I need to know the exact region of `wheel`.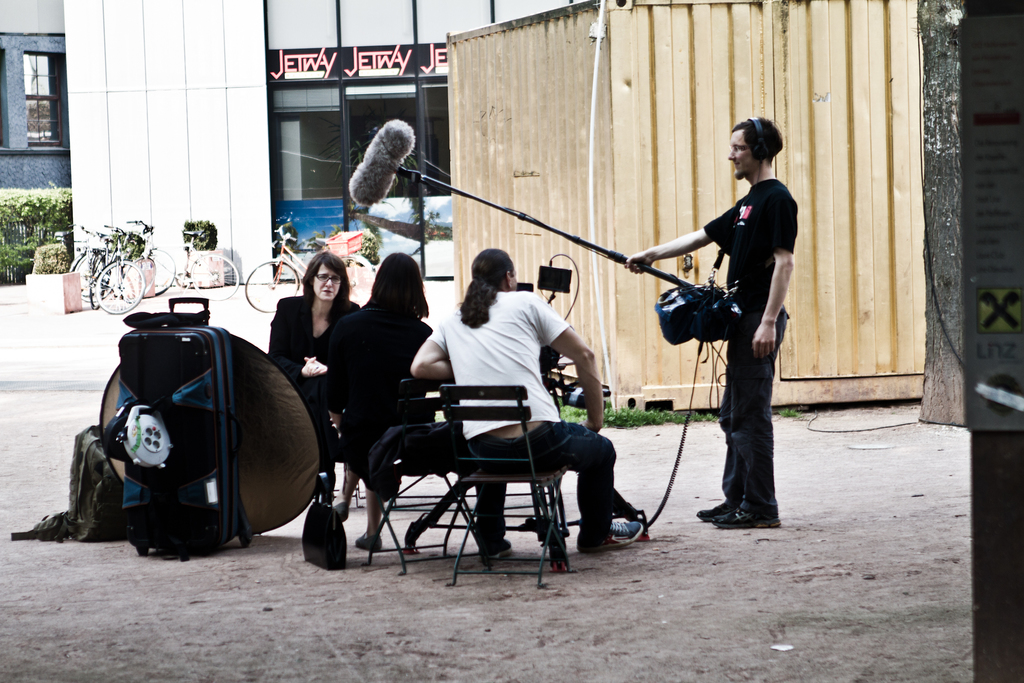
Region: box(67, 252, 104, 300).
